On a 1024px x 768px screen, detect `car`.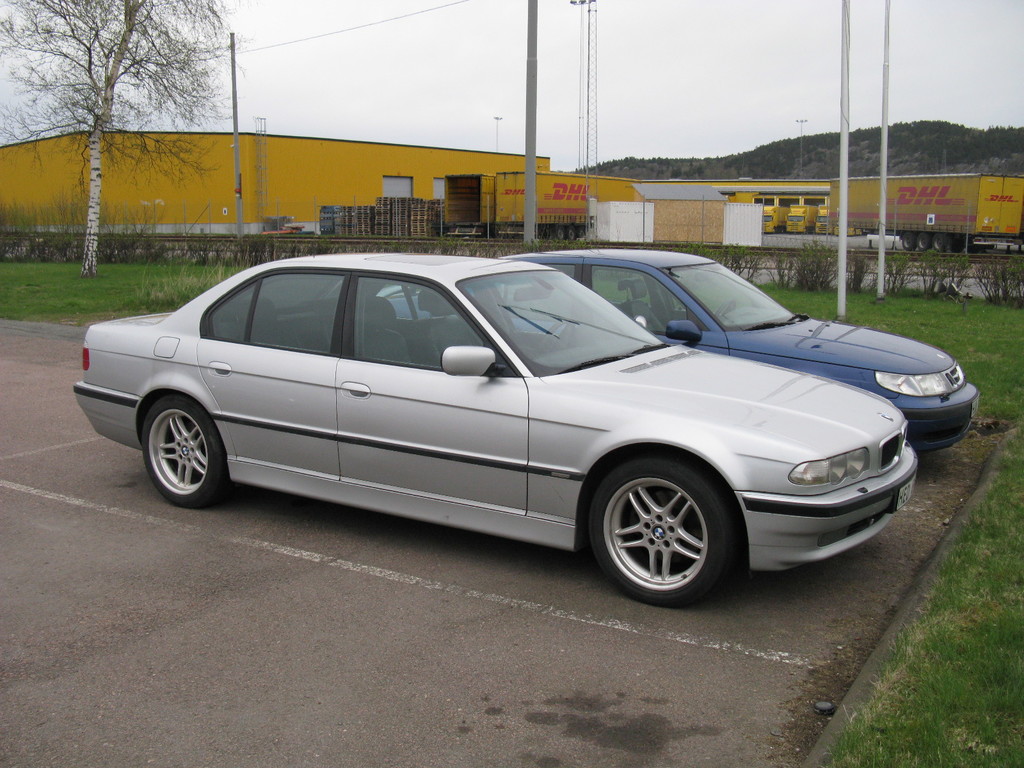
bbox=[375, 245, 984, 457].
